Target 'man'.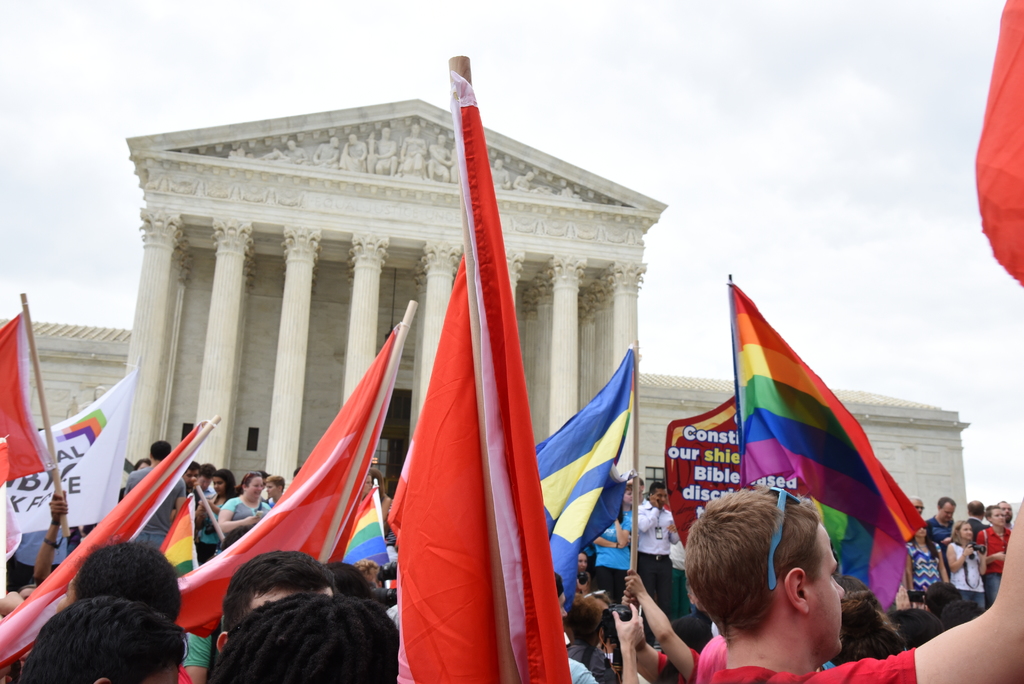
Target region: (197, 461, 216, 506).
